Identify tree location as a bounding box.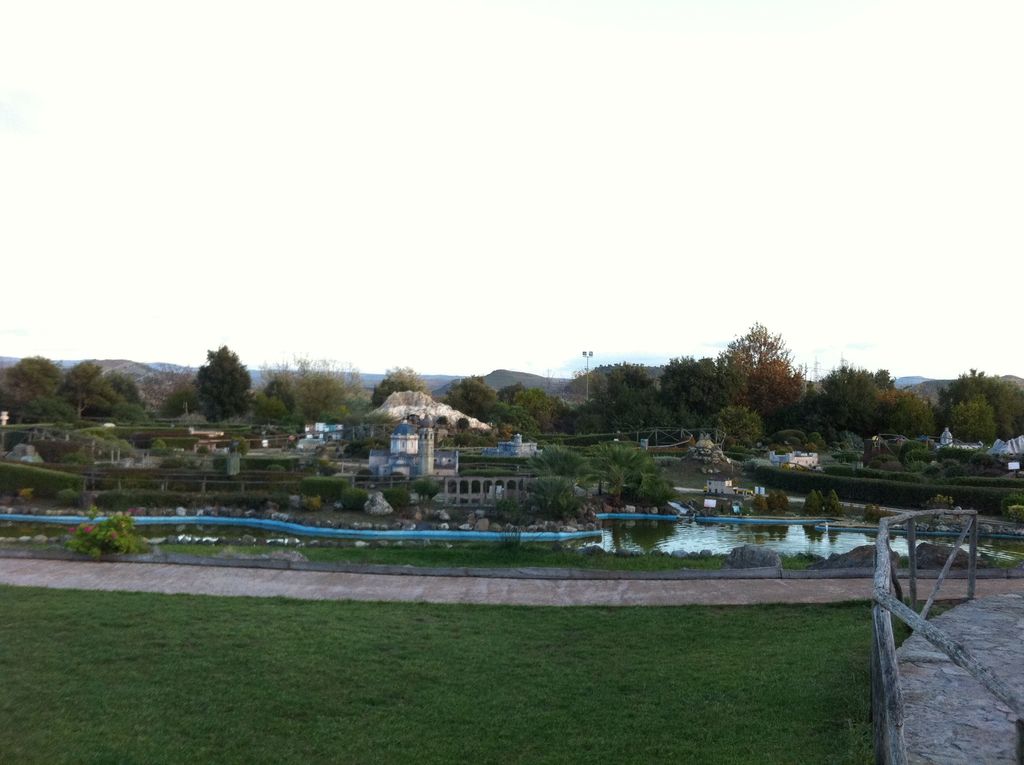
bbox(722, 313, 811, 417).
